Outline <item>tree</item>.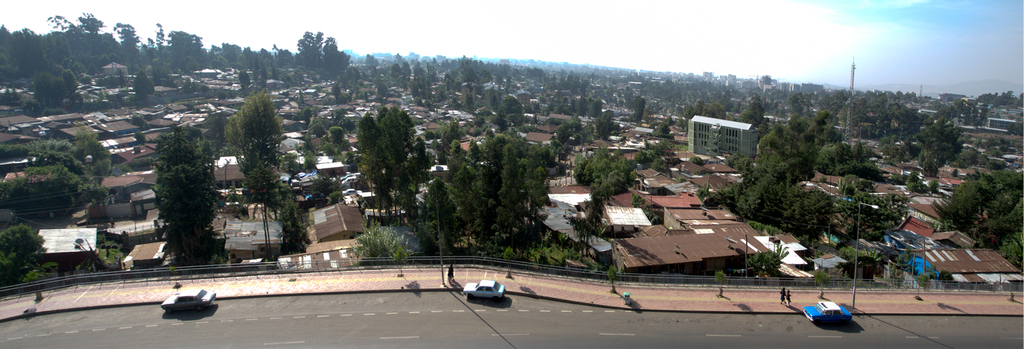
Outline: region(276, 184, 312, 254).
